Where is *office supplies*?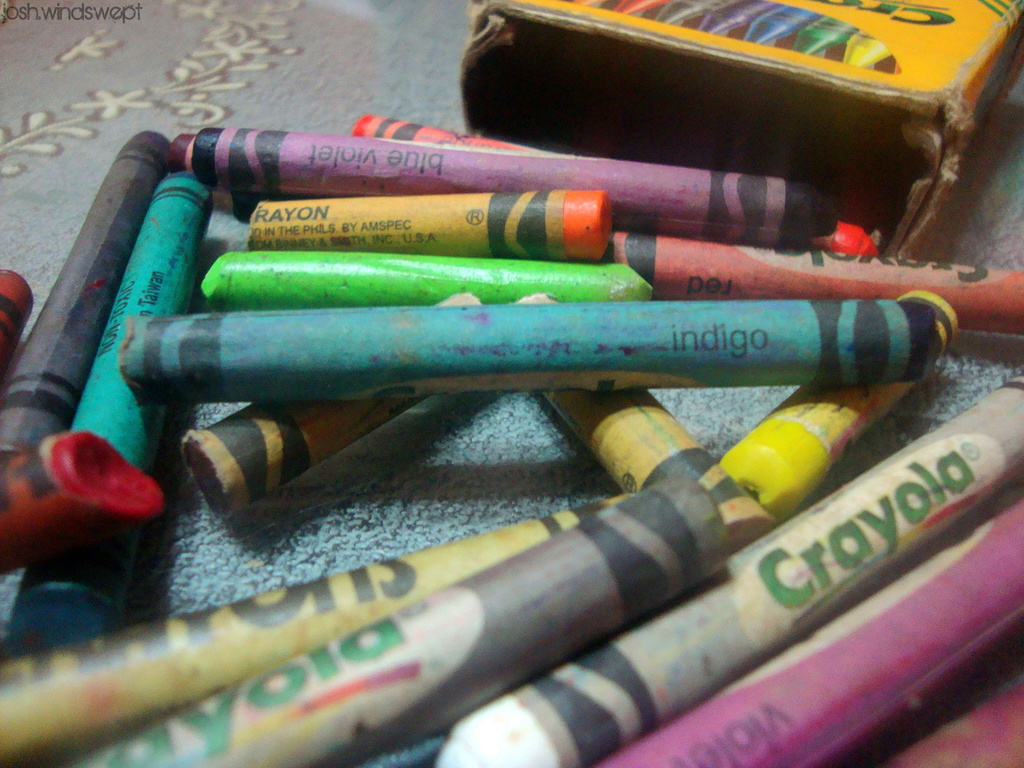
crop(458, 0, 1018, 246).
